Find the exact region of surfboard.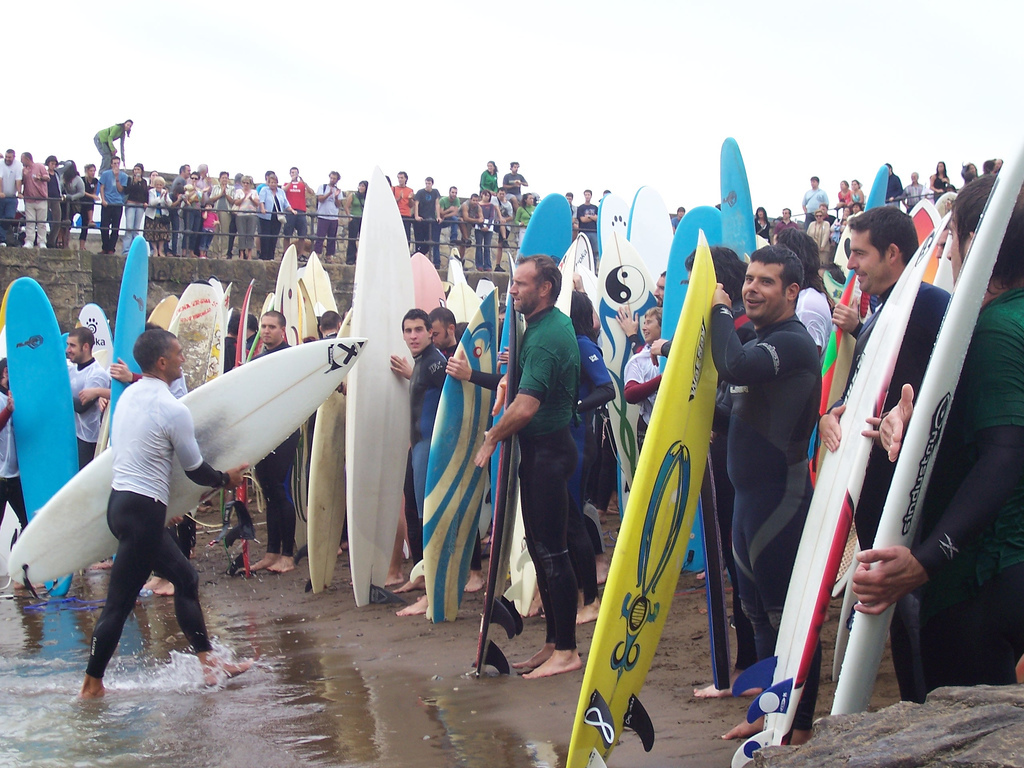
Exact region: [277,241,304,561].
